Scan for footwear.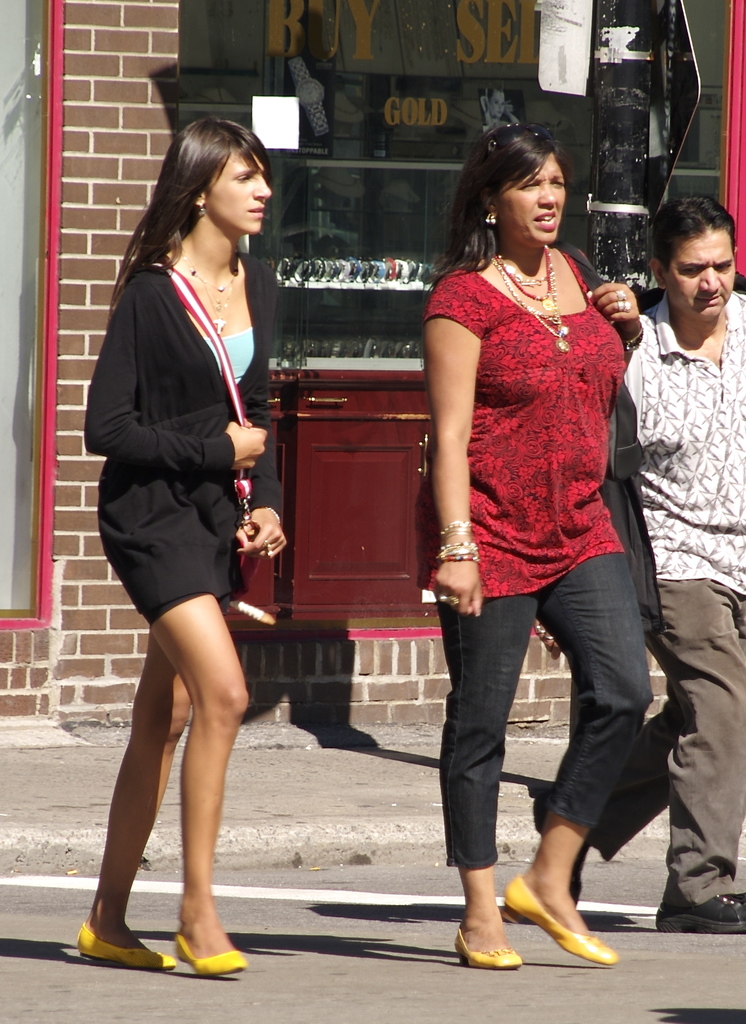
Scan result: 503 867 617 971.
